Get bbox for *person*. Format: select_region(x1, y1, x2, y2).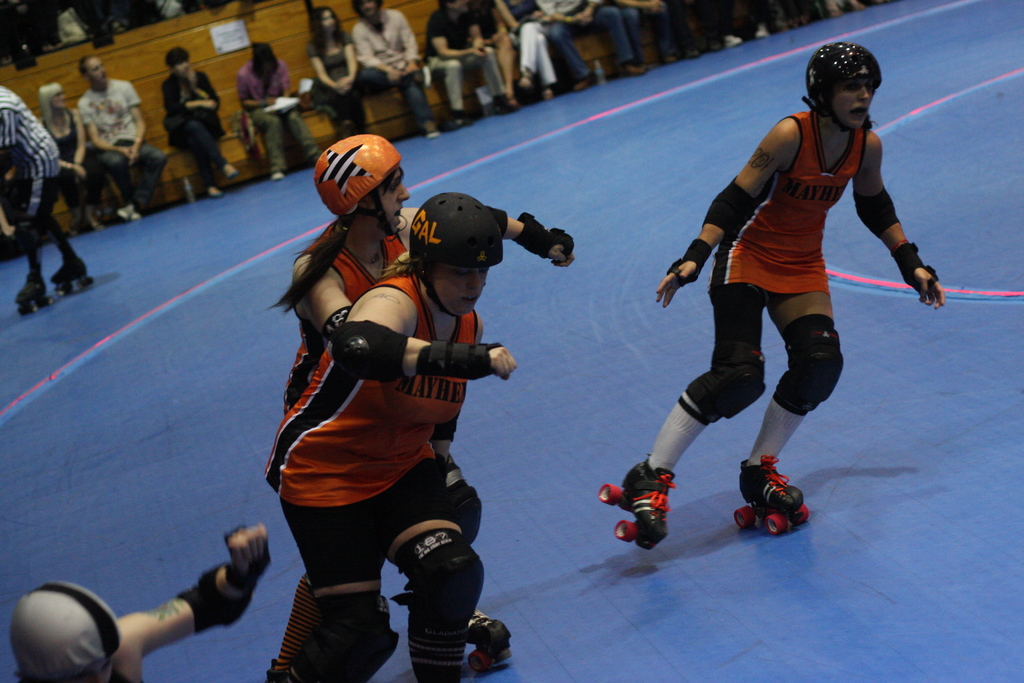
select_region(282, 131, 519, 654).
